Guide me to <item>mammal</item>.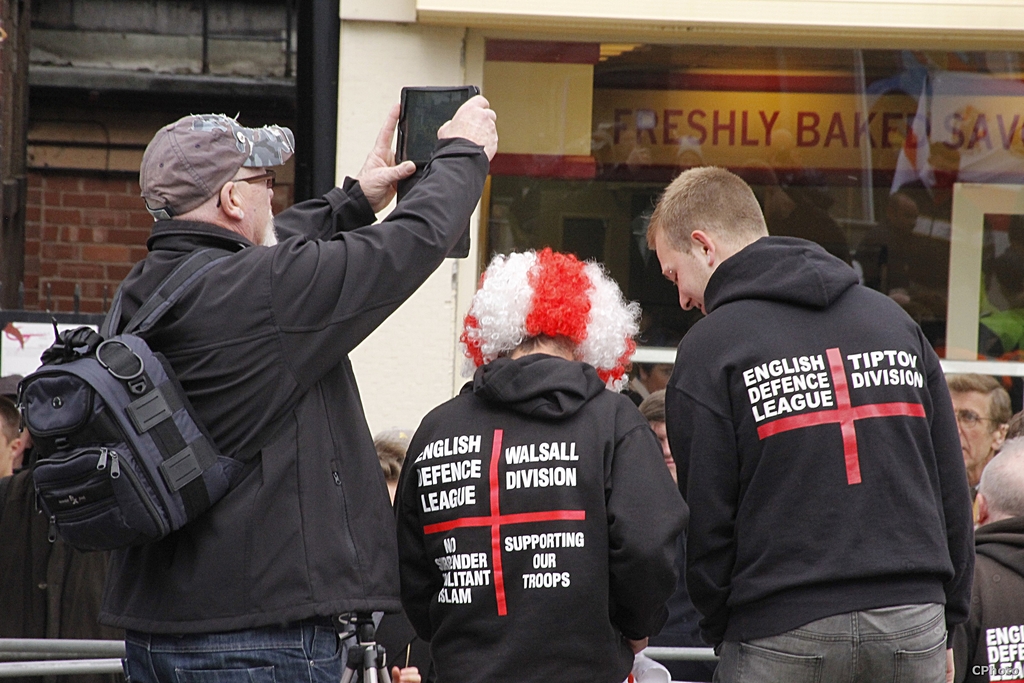
Guidance: bbox=[396, 243, 687, 677].
